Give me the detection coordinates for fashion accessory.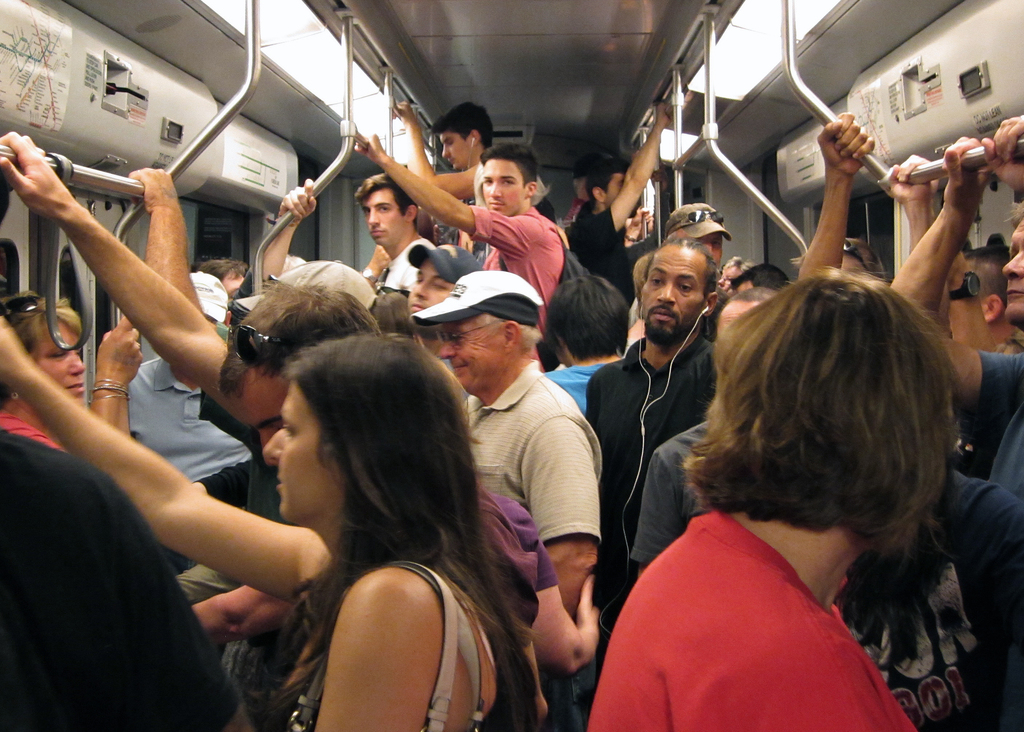
234:255:378:313.
